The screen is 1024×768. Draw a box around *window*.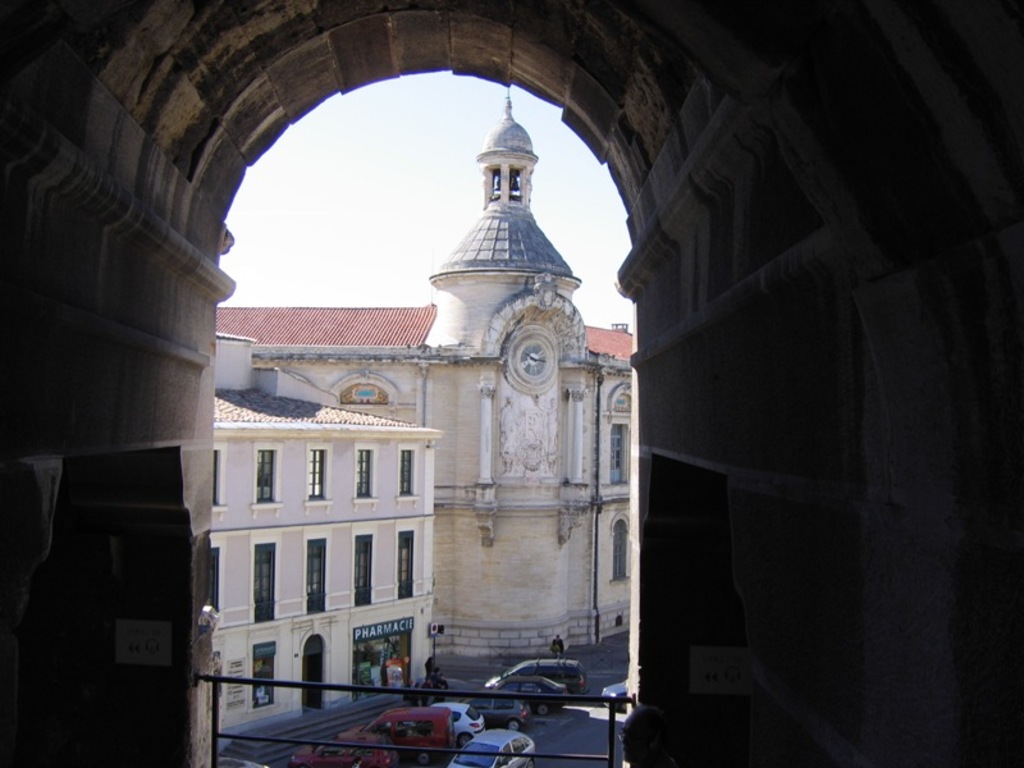
BBox(212, 442, 227, 522).
